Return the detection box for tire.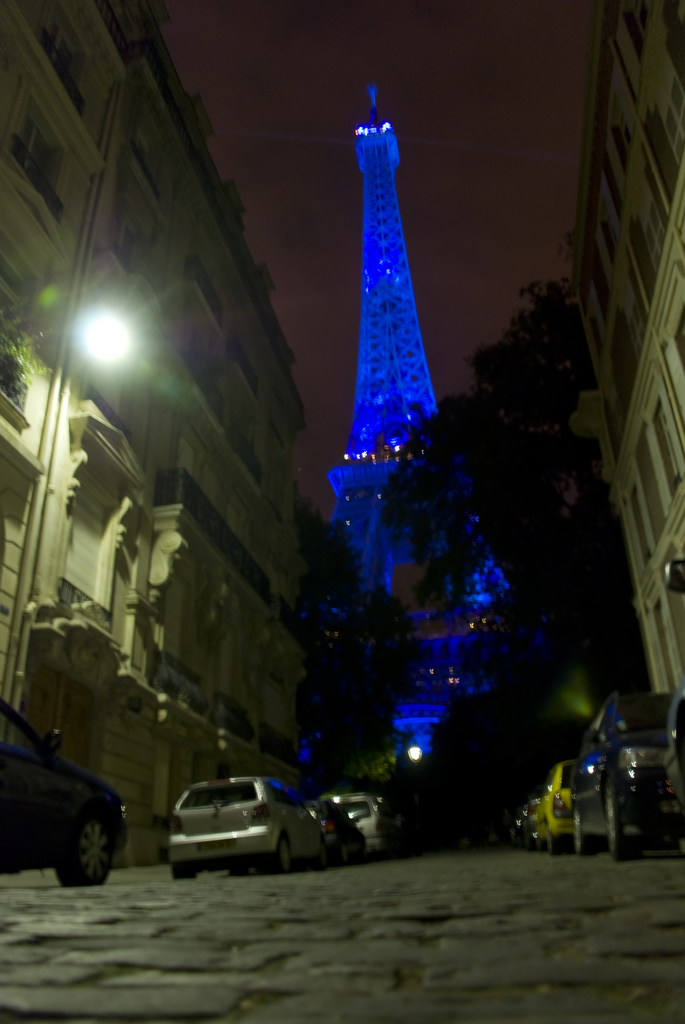
{"left": 549, "top": 828, "right": 566, "bottom": 856}.
